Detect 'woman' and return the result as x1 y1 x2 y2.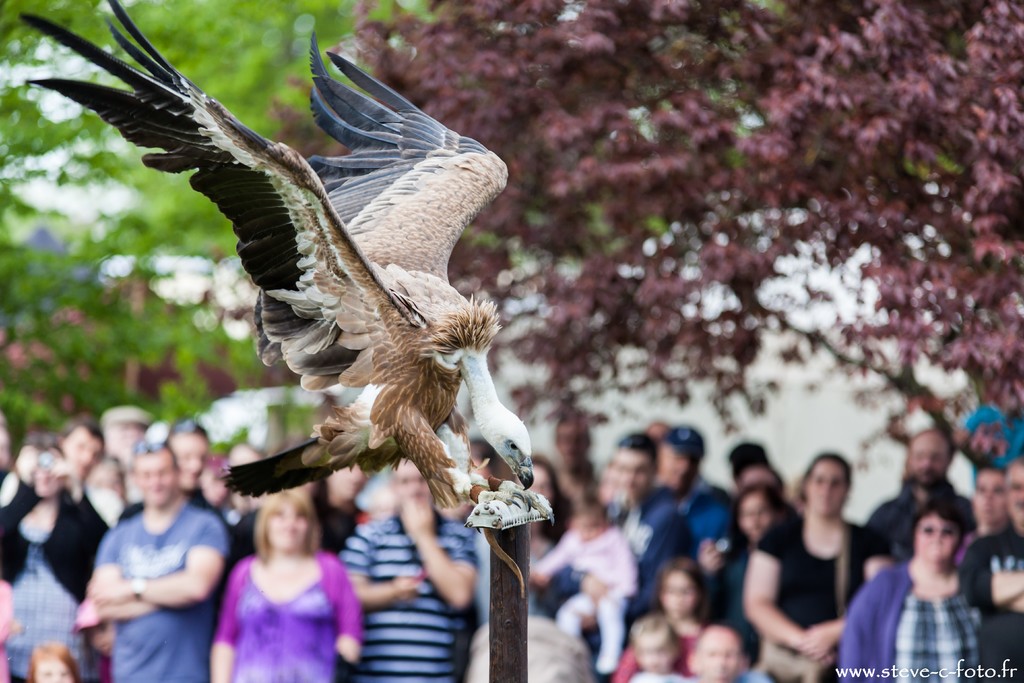
0 435 123 682.
